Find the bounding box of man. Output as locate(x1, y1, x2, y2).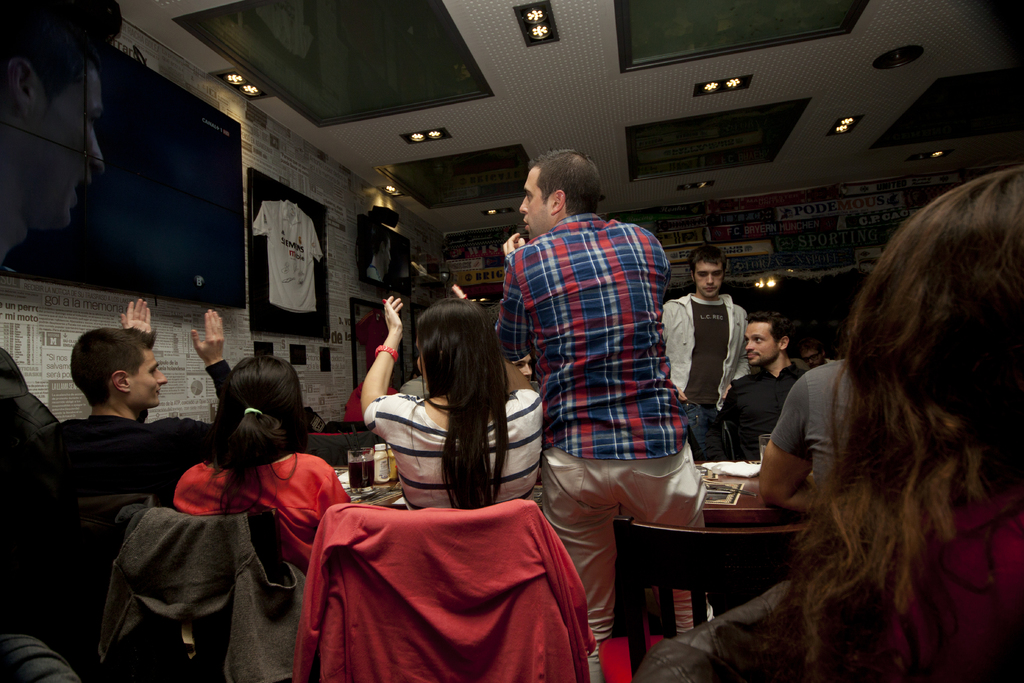
locate(796, 341, 836, 370).
